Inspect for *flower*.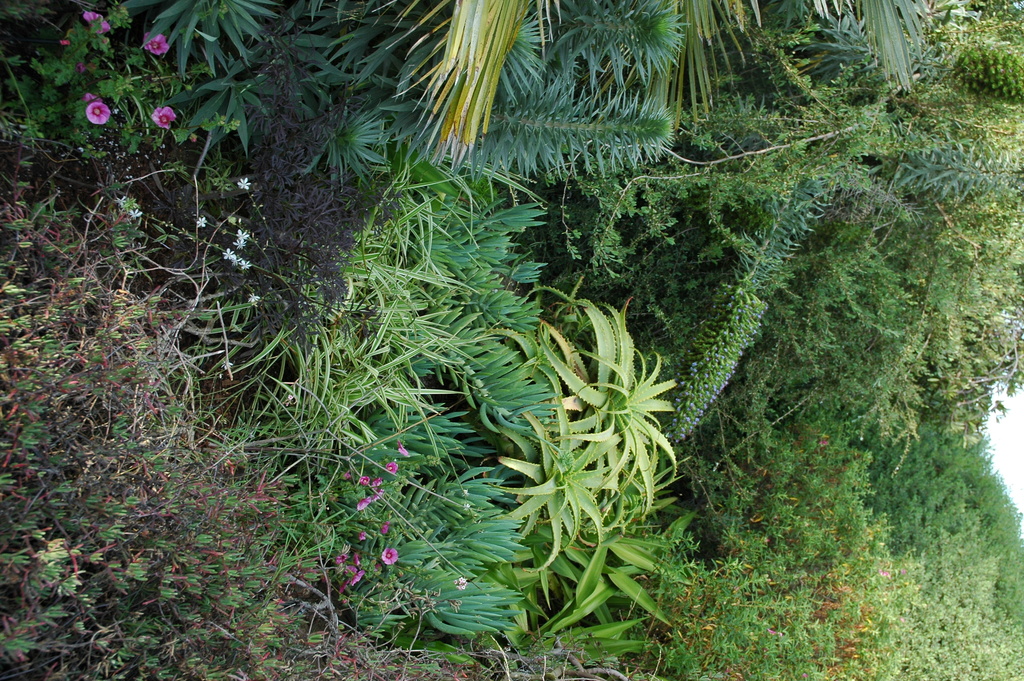
Inspection: 450,577,466,593.
